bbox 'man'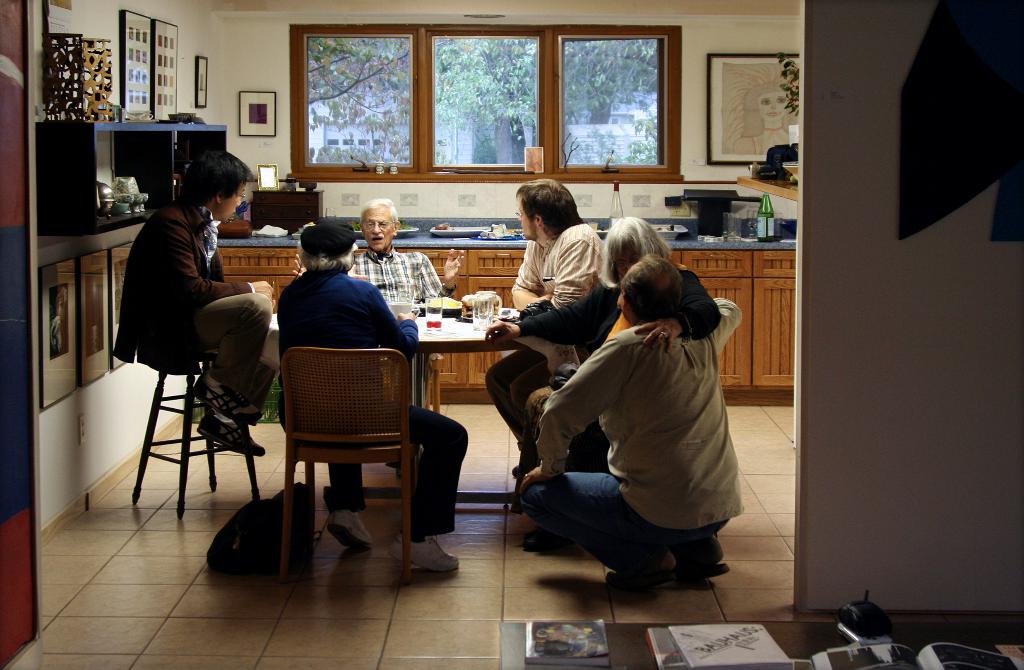
(470,167,601,462)
